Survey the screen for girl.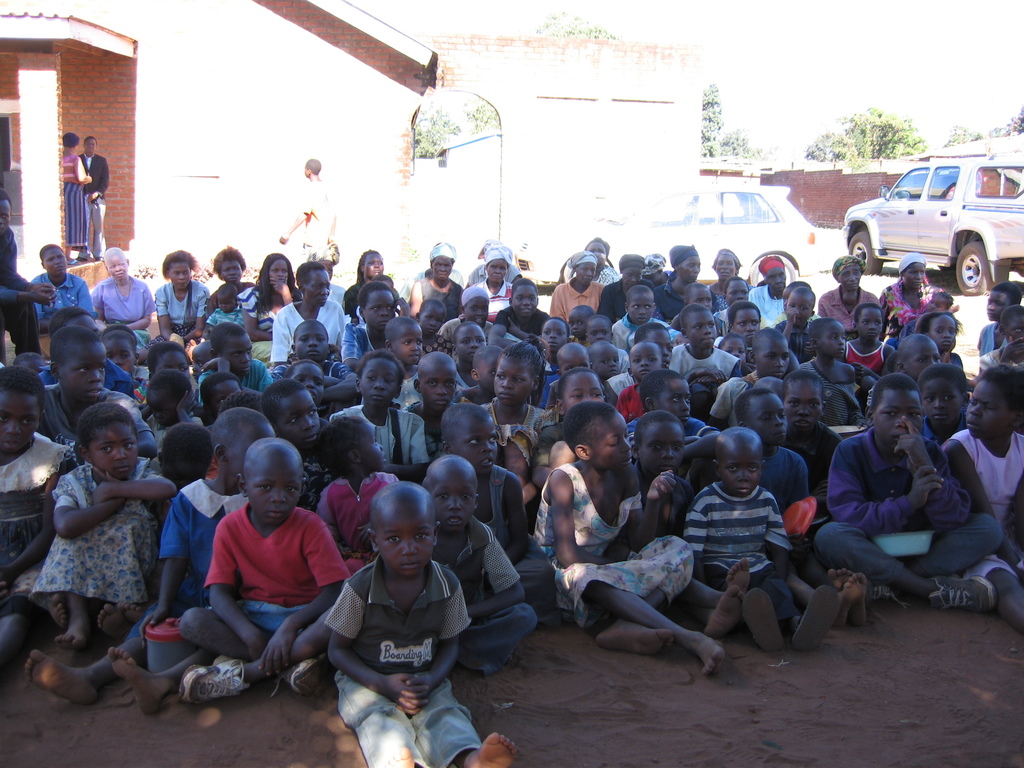
Survey found: 463 330 560 523.
